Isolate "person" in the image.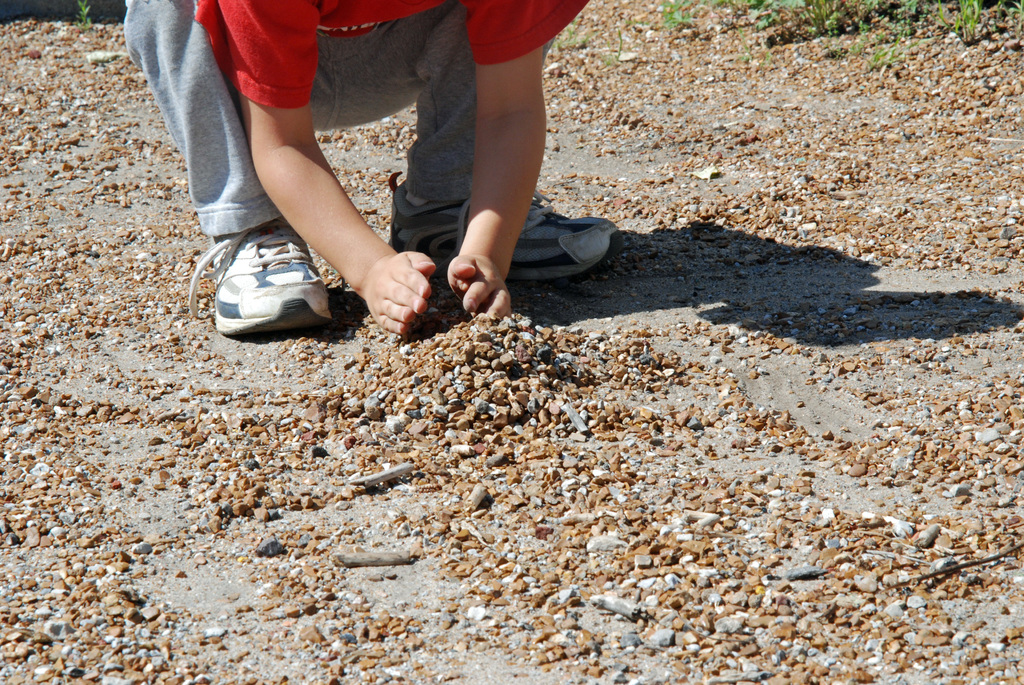
Isolated region: select_region(127, 0, 563, 328).
